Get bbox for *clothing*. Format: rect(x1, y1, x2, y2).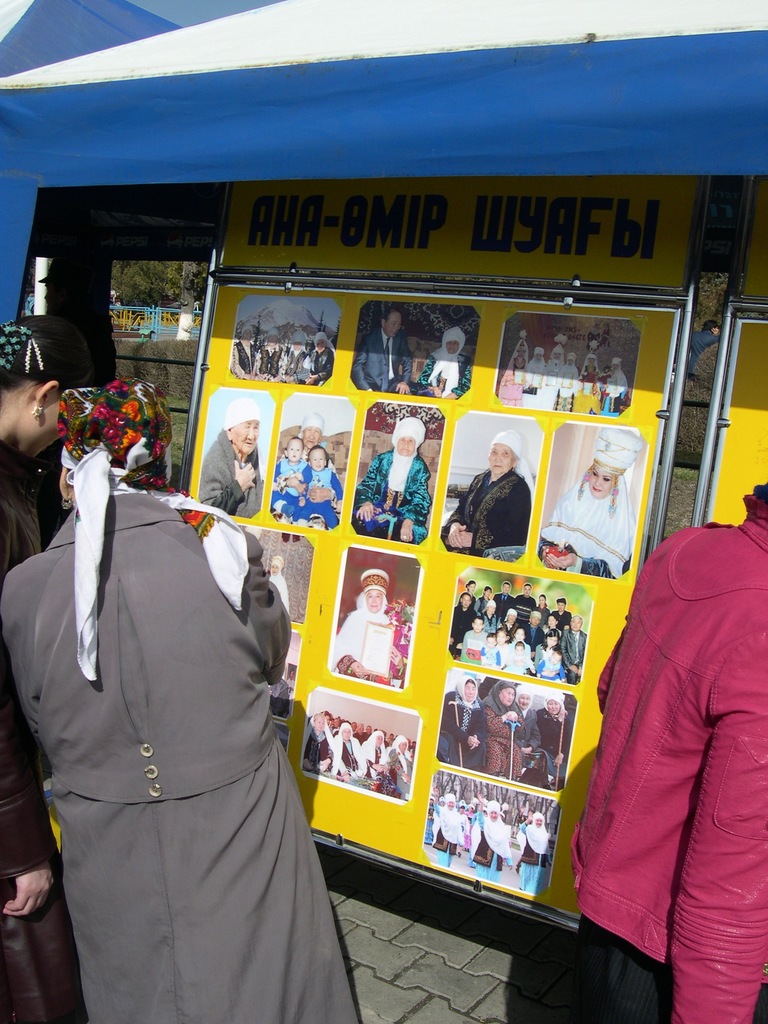
rect(305, 345, 332, 387).
